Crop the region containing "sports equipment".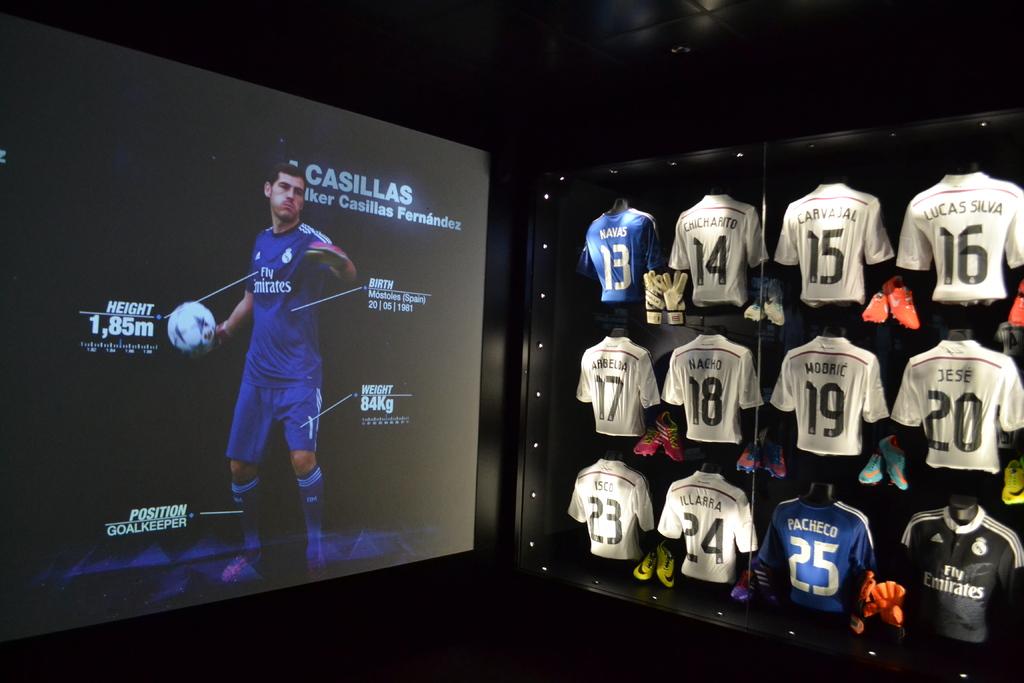
Crop region: [643, 269, 664, 327].
